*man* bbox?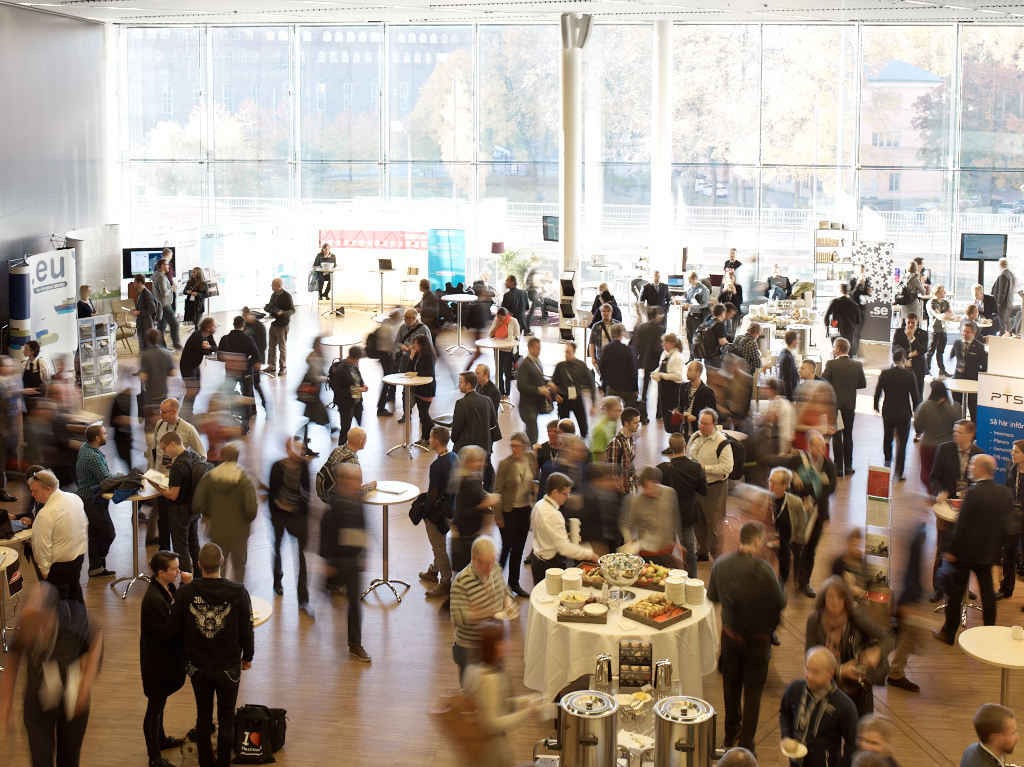
pyautogui.locateOnScreen(30, 470, 90, 638)
